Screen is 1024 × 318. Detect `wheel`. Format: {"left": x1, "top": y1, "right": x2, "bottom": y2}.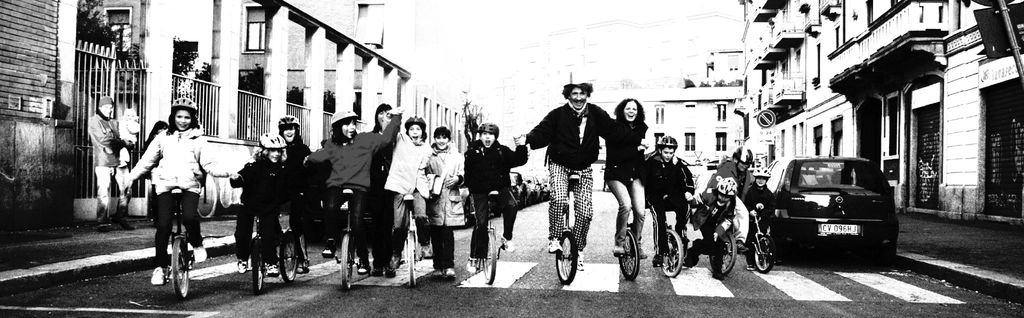
{"left": 555, "top": 228, "right": 581, "bottom": 282}.
